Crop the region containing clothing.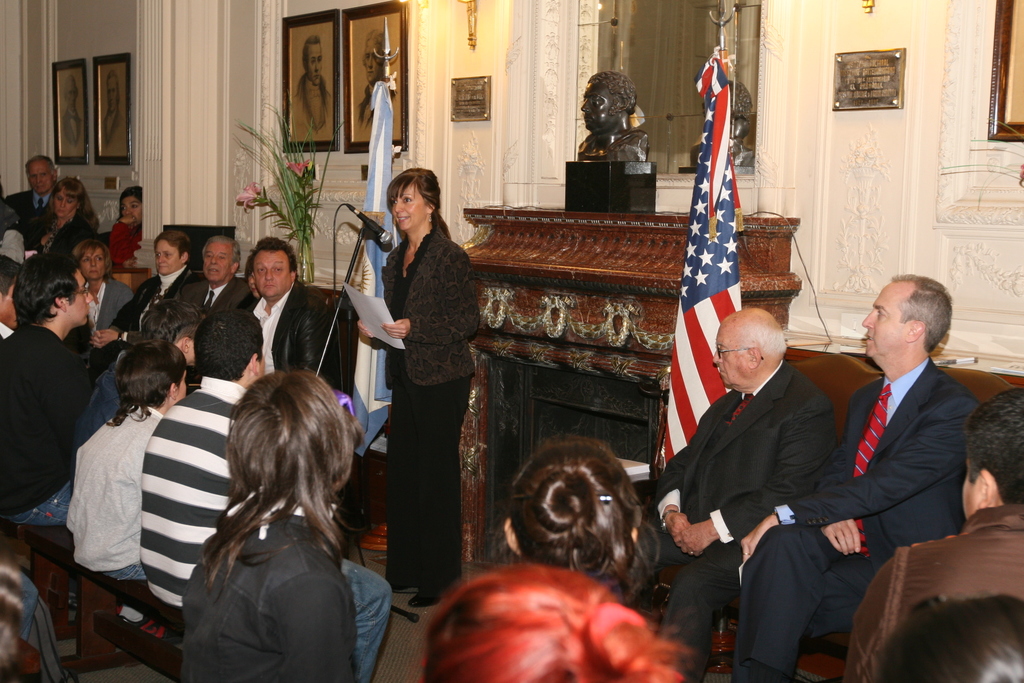
Crop region: <region>89, 274, 131, 347</region>.
